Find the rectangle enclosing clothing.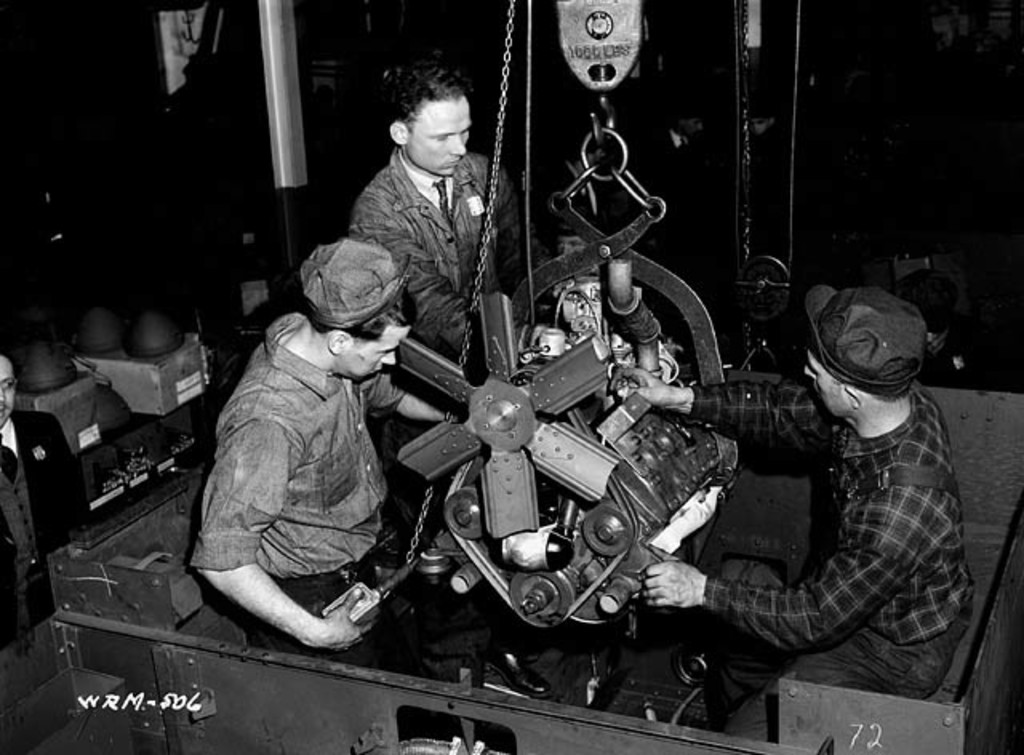
box=[179, 237, 418, 673].
